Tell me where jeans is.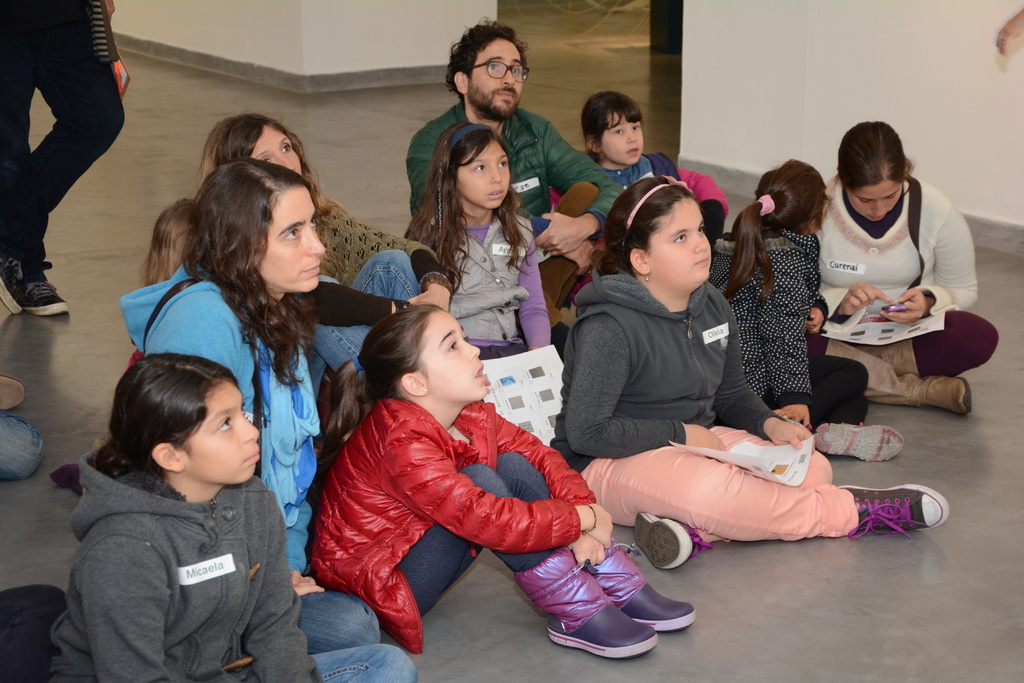
jeans is at x1=309, y1=643, x2=420, y2=682.
